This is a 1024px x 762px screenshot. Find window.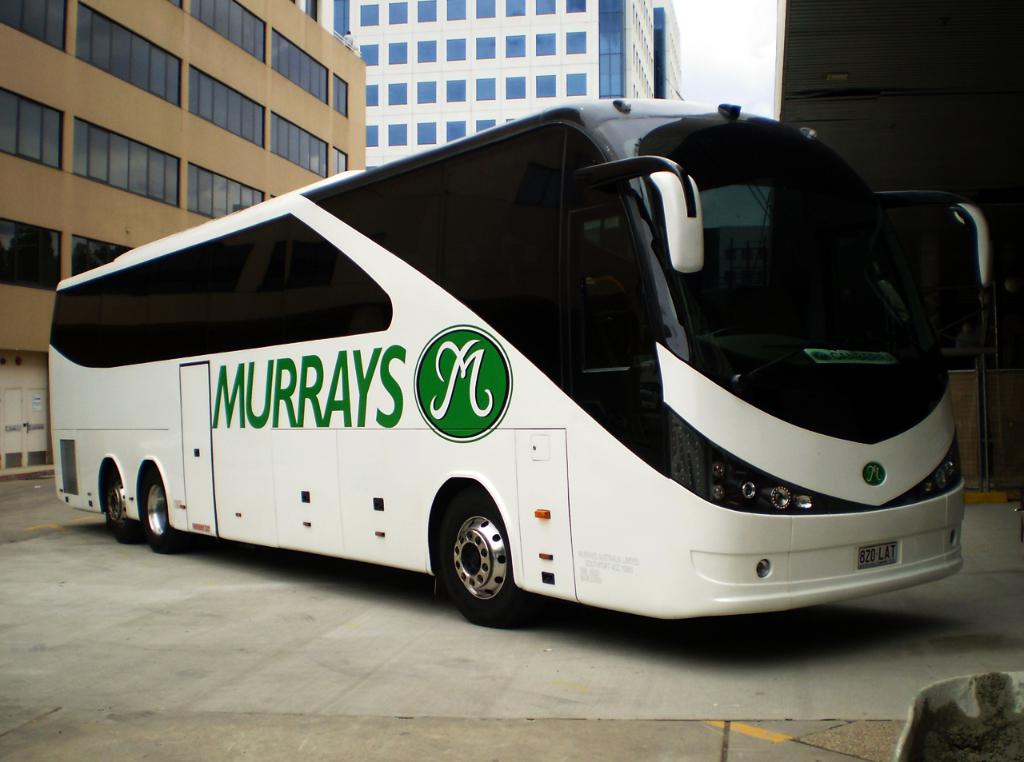
Bounding box: 447,39,467,59.
